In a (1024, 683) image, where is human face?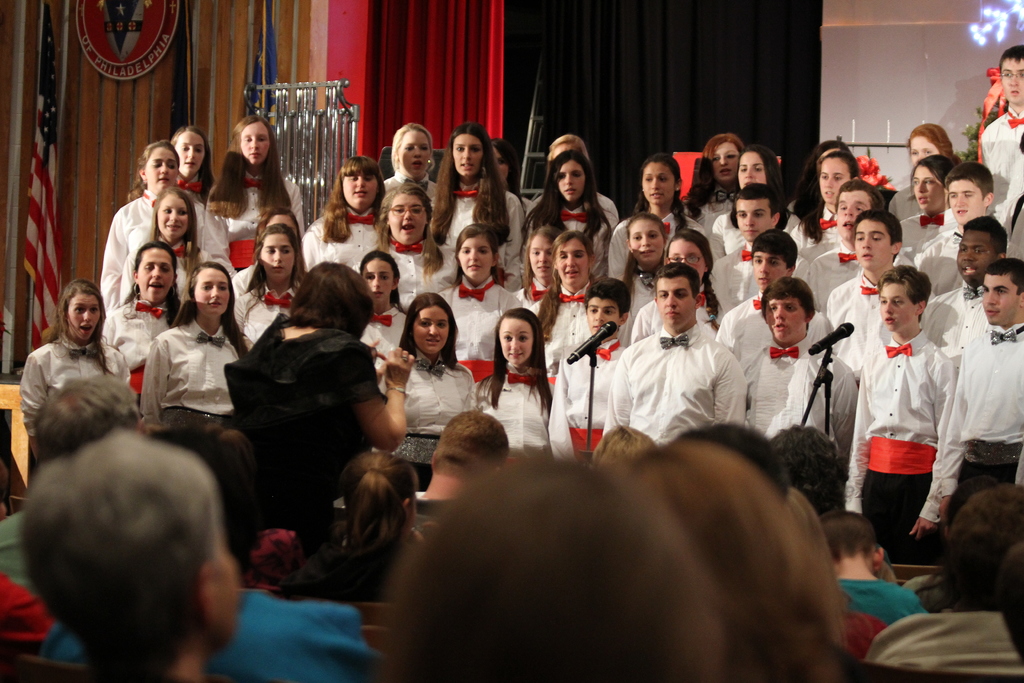
<box>999,56,1023,104</box>.
